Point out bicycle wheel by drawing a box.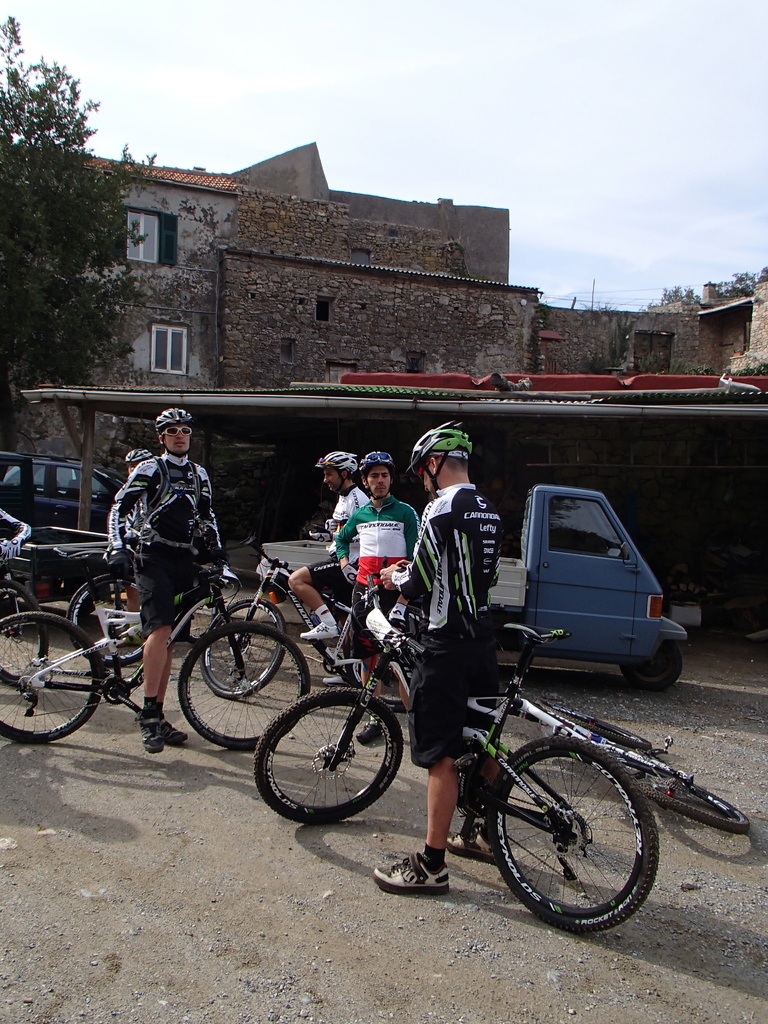
bbox=(184, 620, 312, 755).
